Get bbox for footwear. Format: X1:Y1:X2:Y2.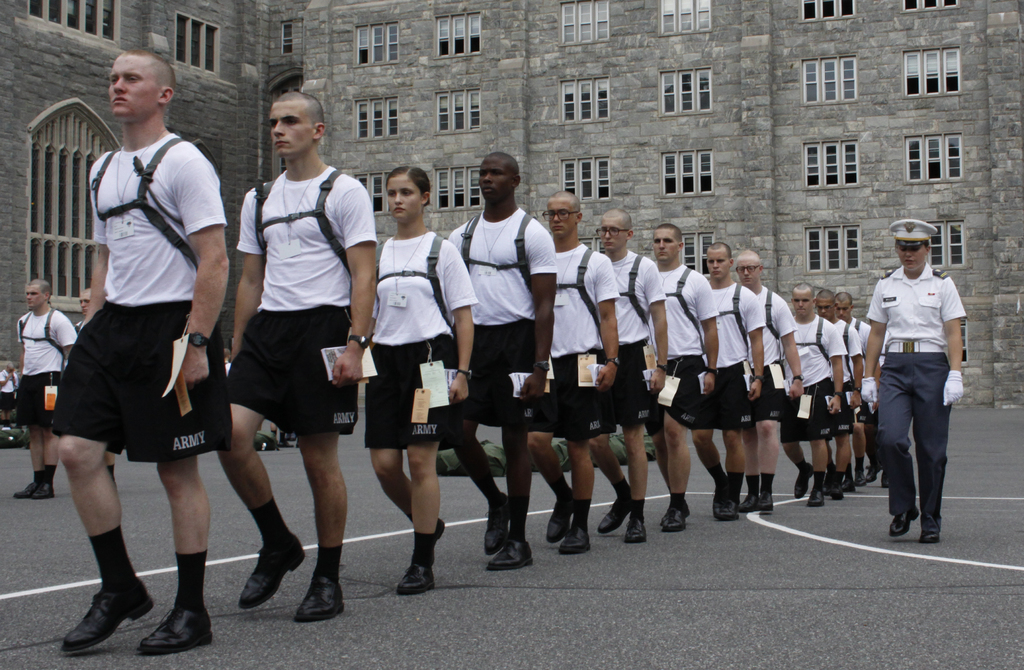
62:587:152:654.
